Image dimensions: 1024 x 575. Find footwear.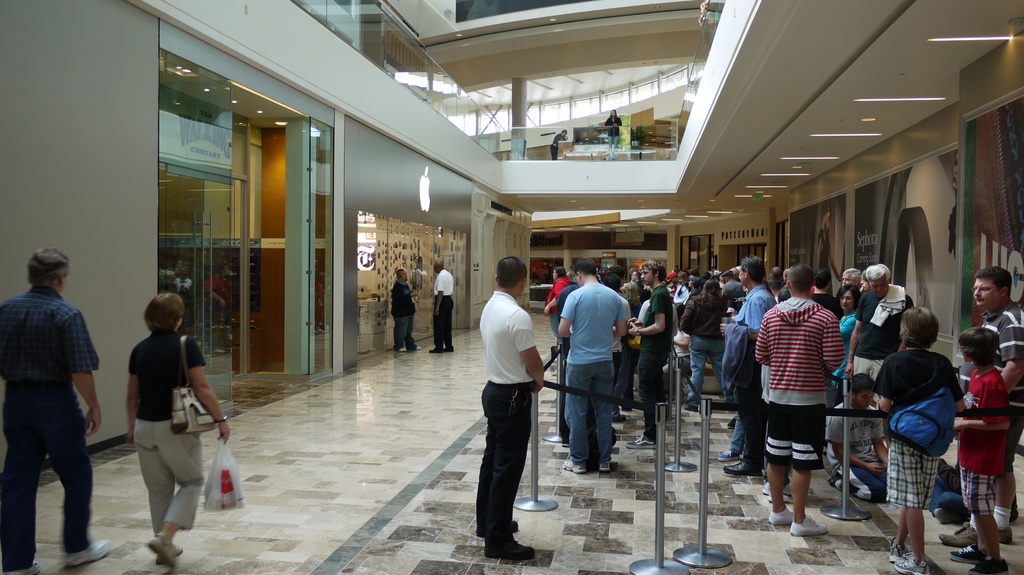
x1=685, y1=403, x2=700, y2=412.
